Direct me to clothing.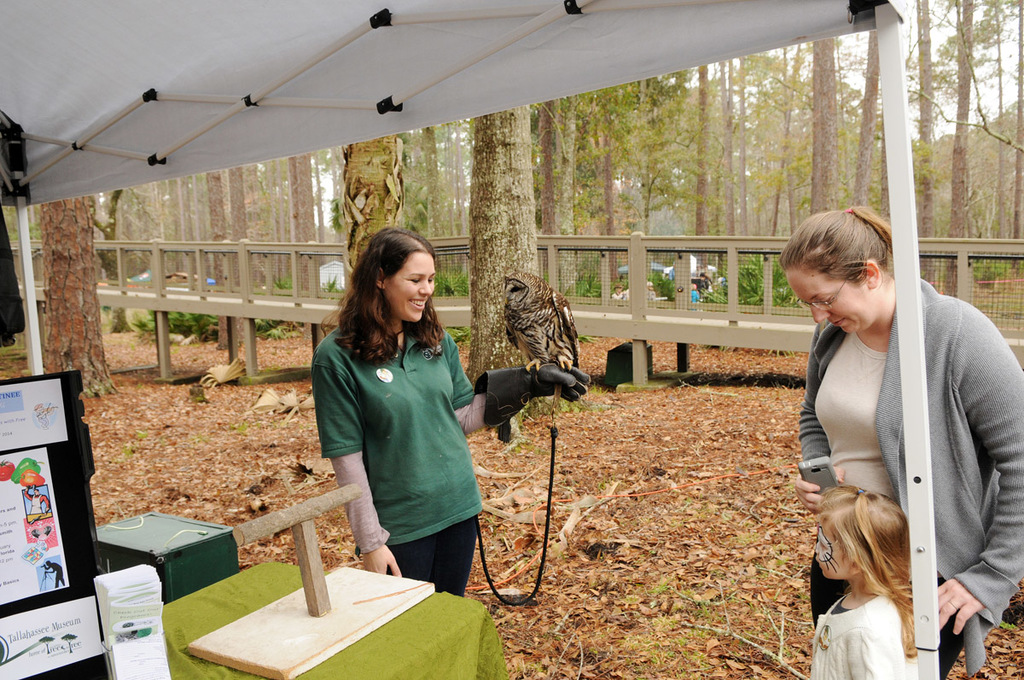
Direction: 808 590 905 679.
